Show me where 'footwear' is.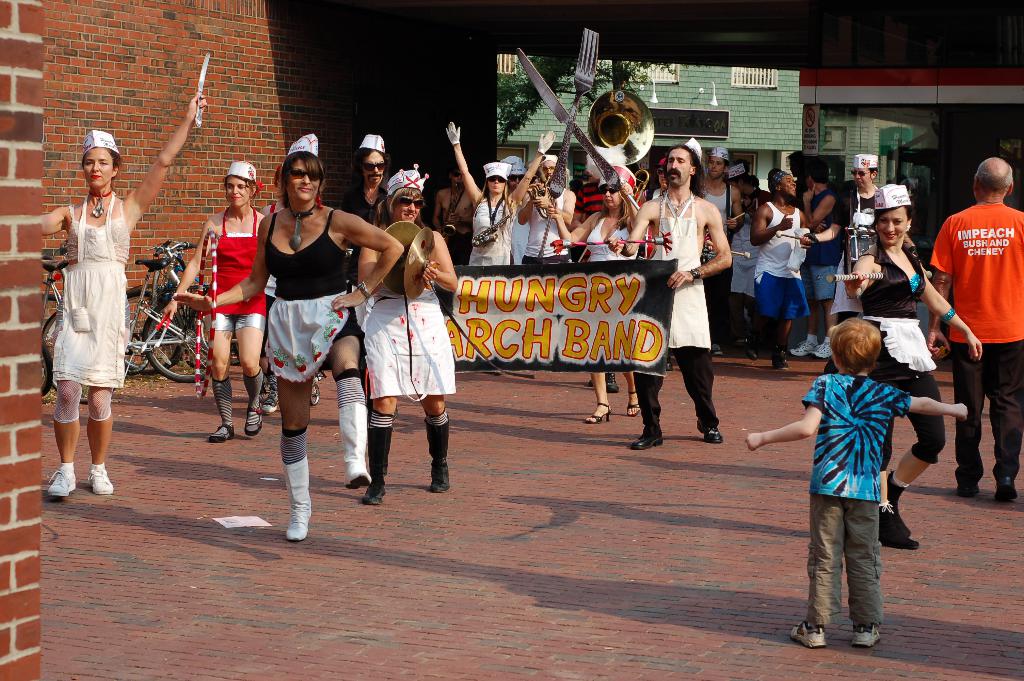
'footwear' is at <box>48,475,72,498</box>.
